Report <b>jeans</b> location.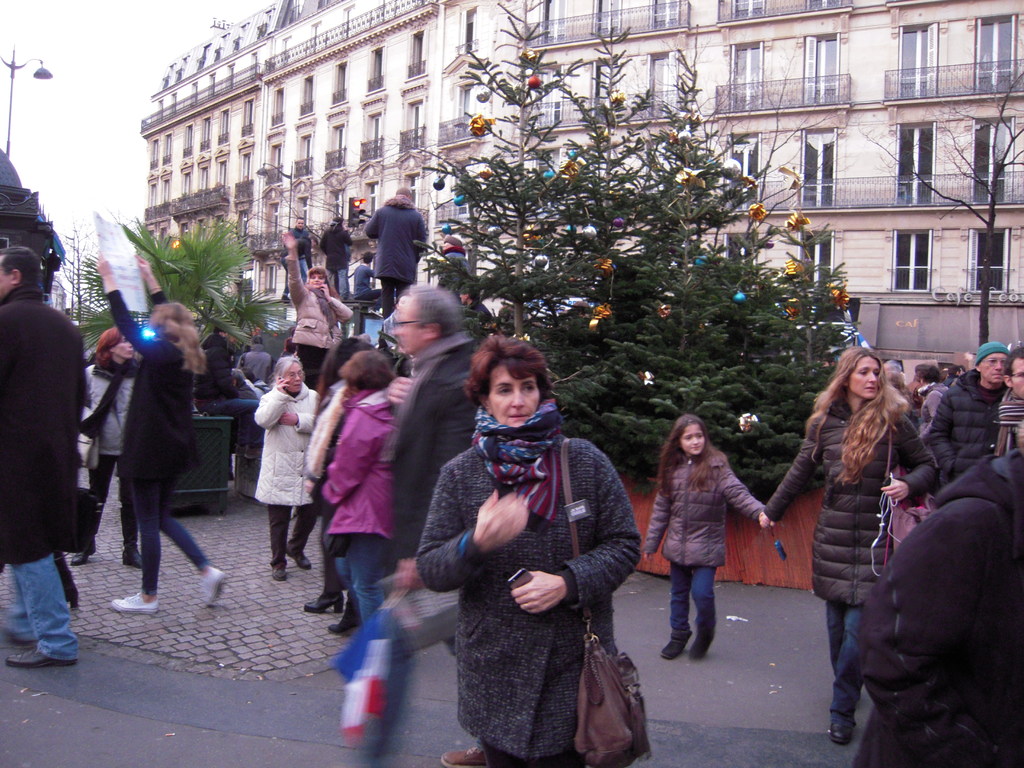
Report: (x1=827, y1=604, x2=867, y2=725).
